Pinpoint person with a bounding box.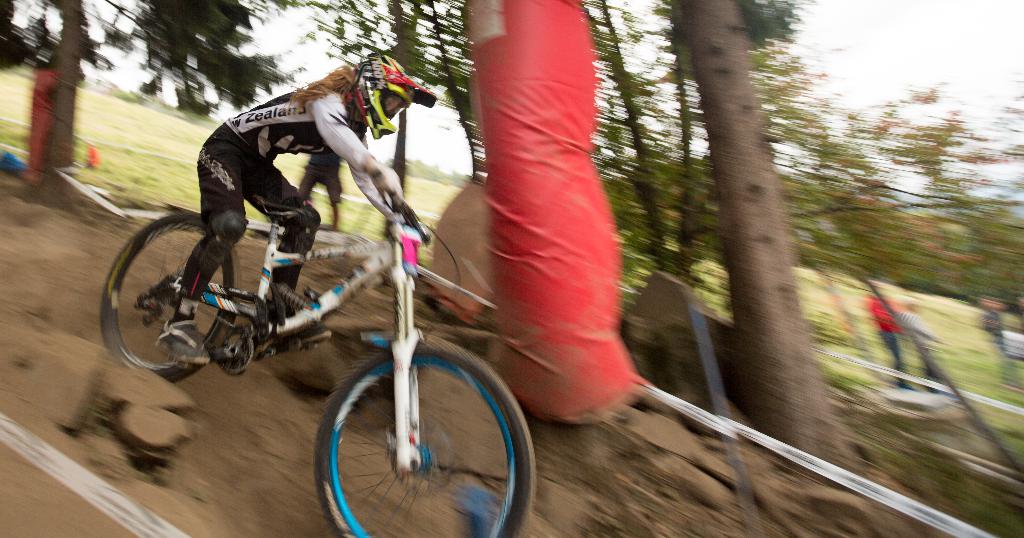
[182, 60, 424, 368].
